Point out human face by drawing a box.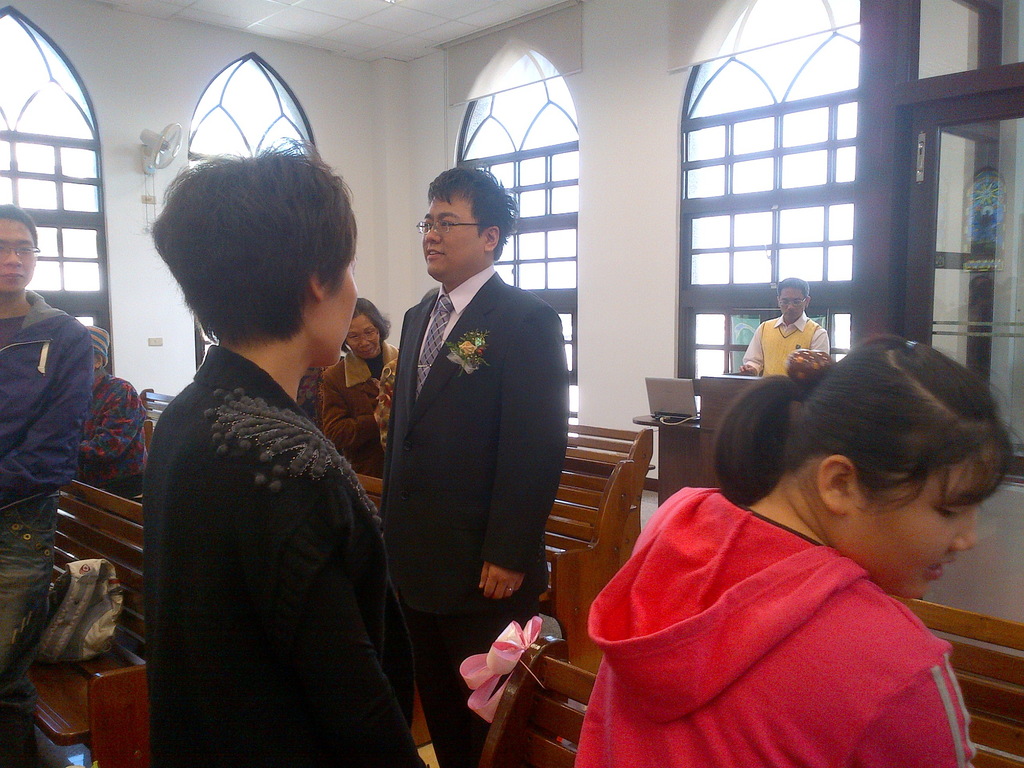
0:220:34:294.
